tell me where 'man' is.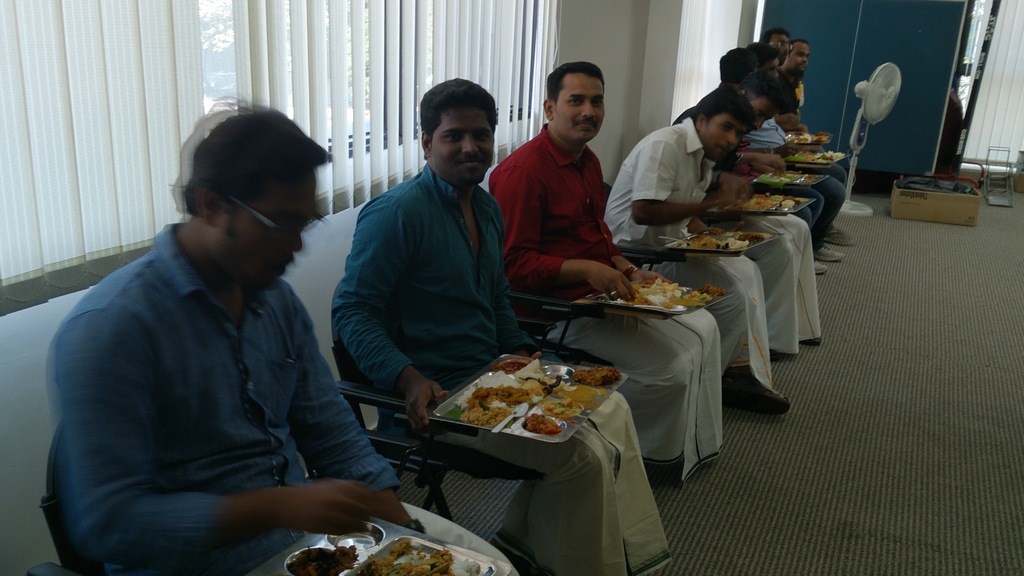
'man' is at detection(604, 87, 793, 422).
